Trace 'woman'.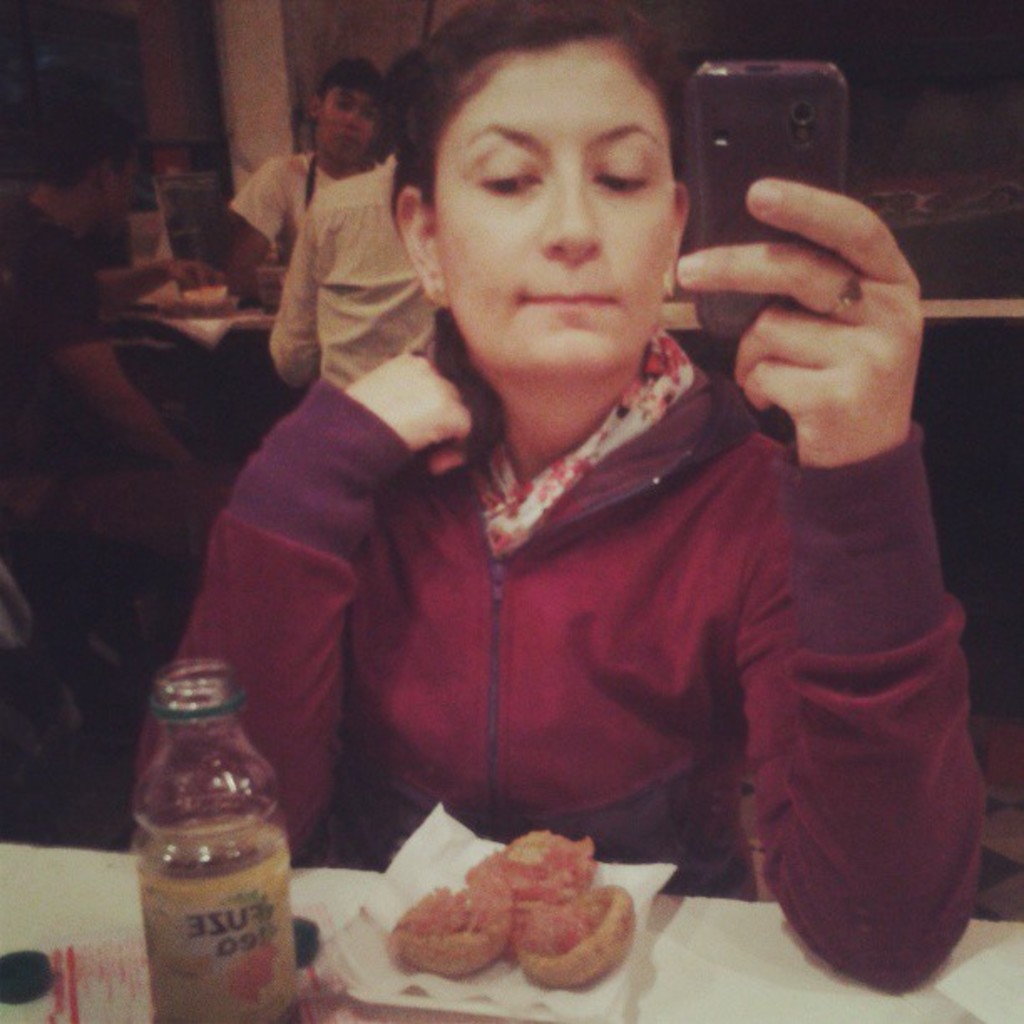
Traced to l=125, t=0, r=989, b=992.
